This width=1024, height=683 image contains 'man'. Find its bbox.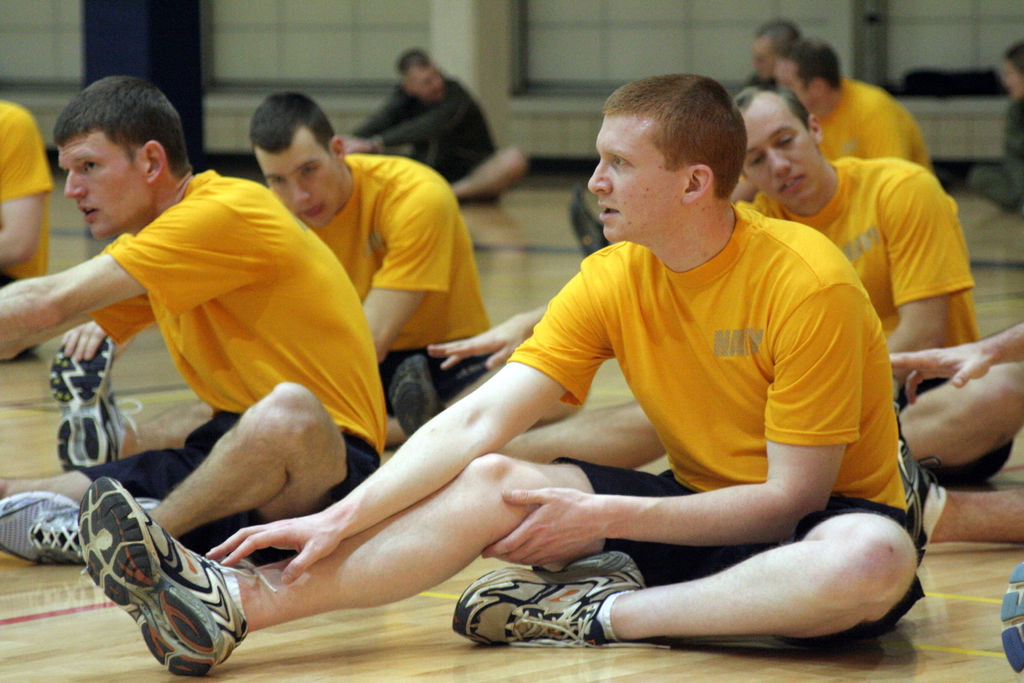
572 23 783 240.
